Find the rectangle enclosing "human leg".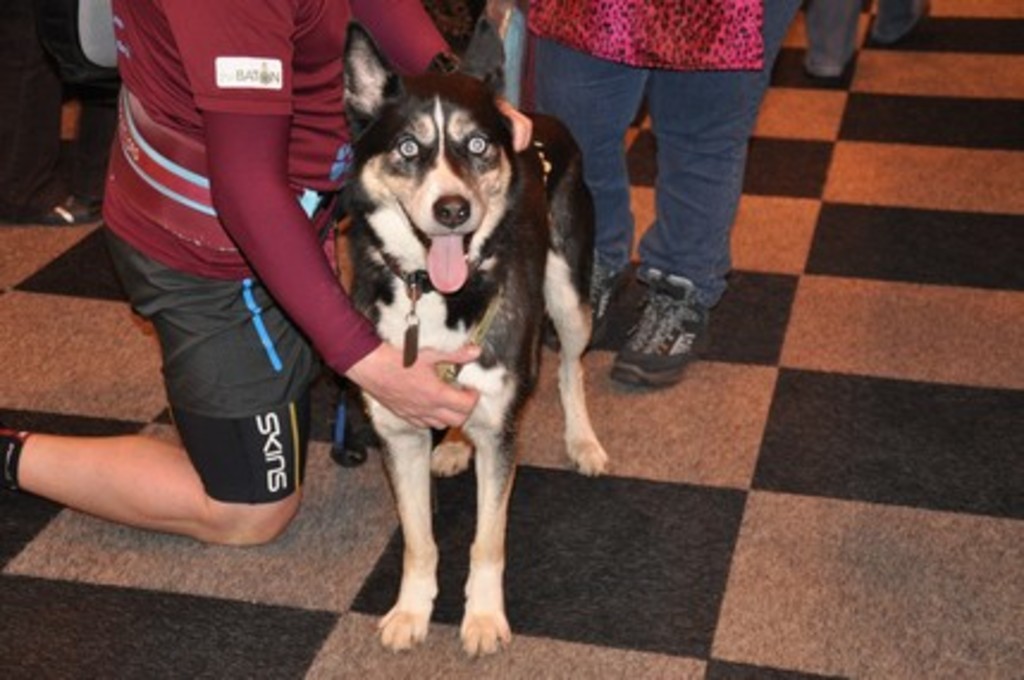
2 217 317 549.
